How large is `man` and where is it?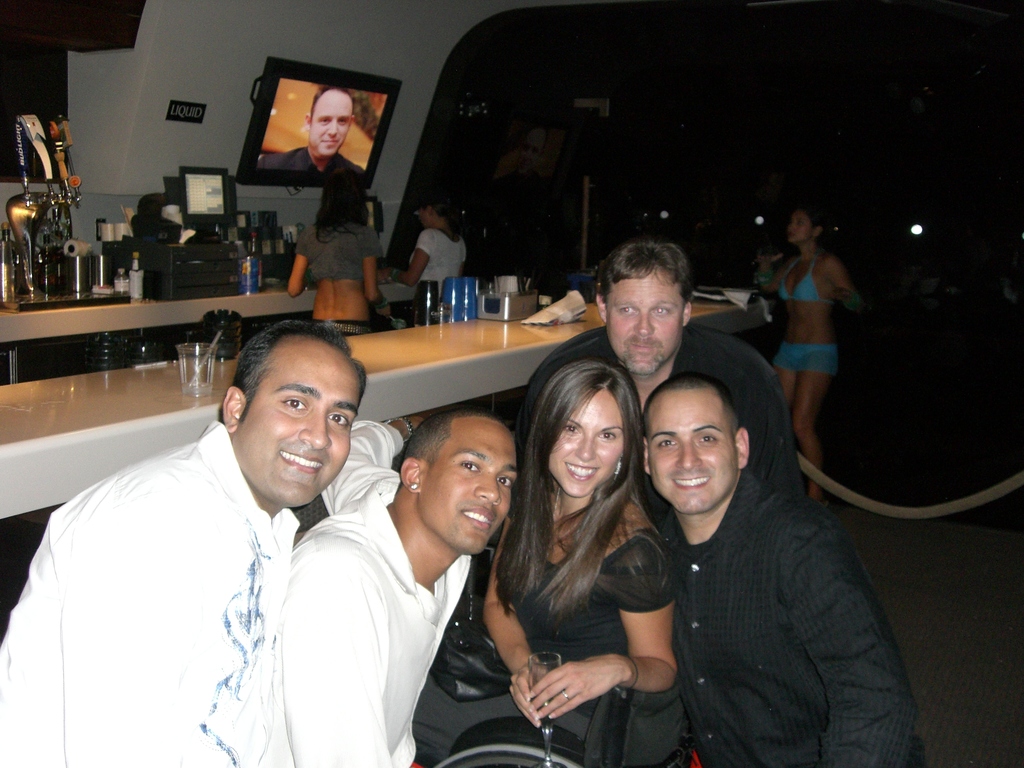
Bounding box: region(535, 239, 803, 504).
